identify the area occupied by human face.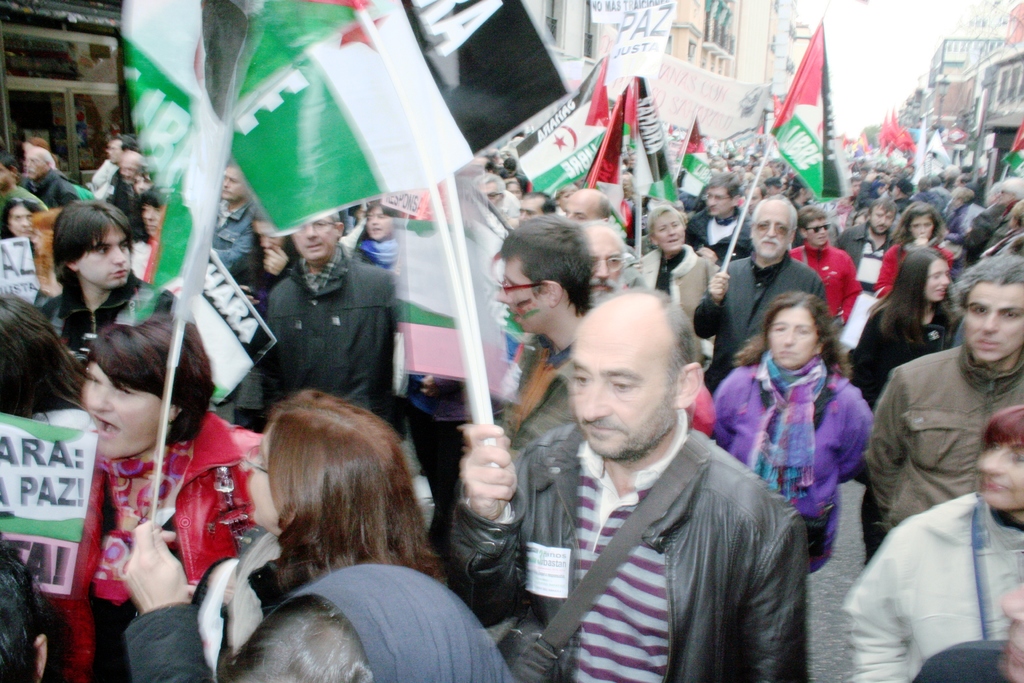
Area: <region>364, 209, 391, 238</region>.
